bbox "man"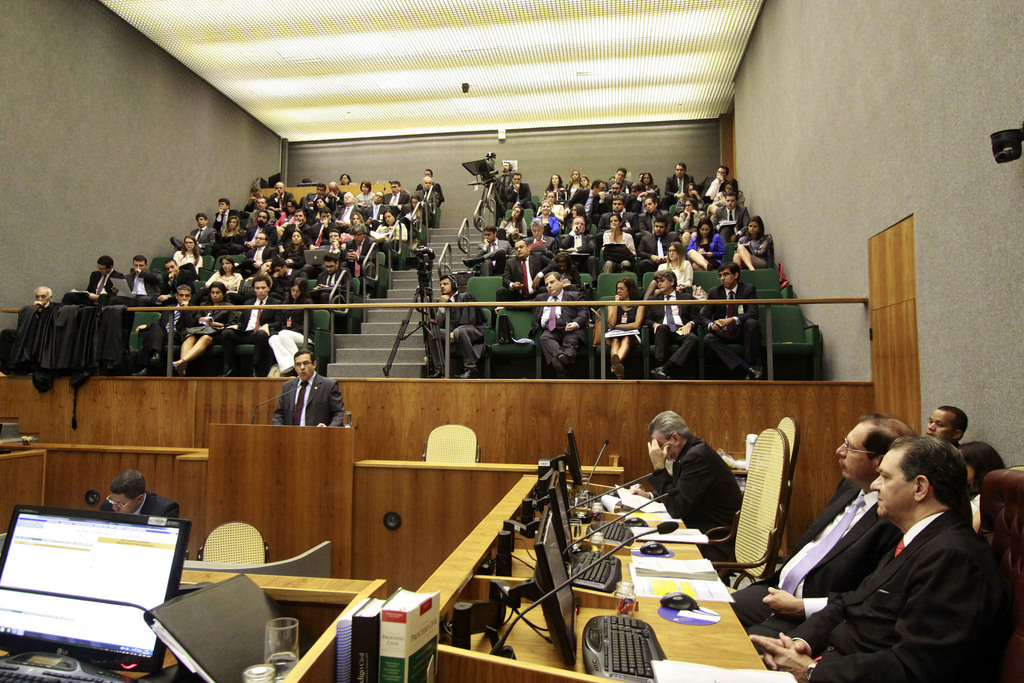
497, 162, 514, 215
